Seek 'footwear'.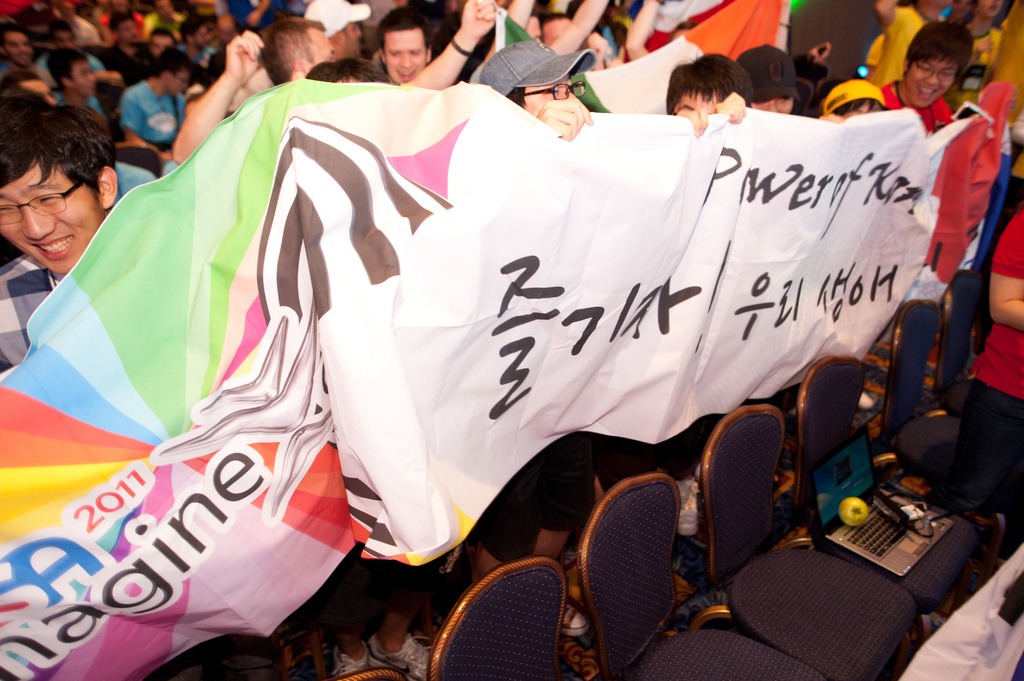
region(556, 598, 593, 641).
